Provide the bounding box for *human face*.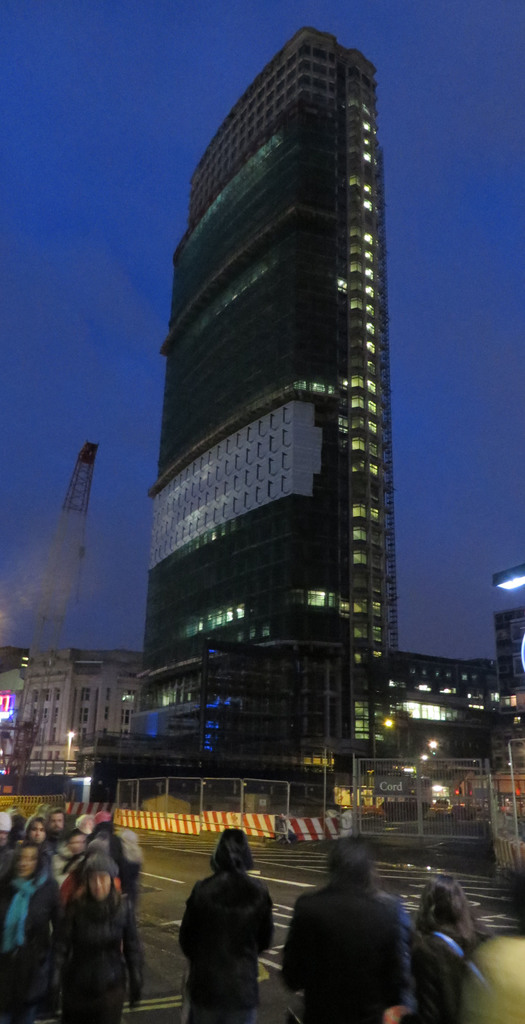
rect(92, 870, 113, 900).
